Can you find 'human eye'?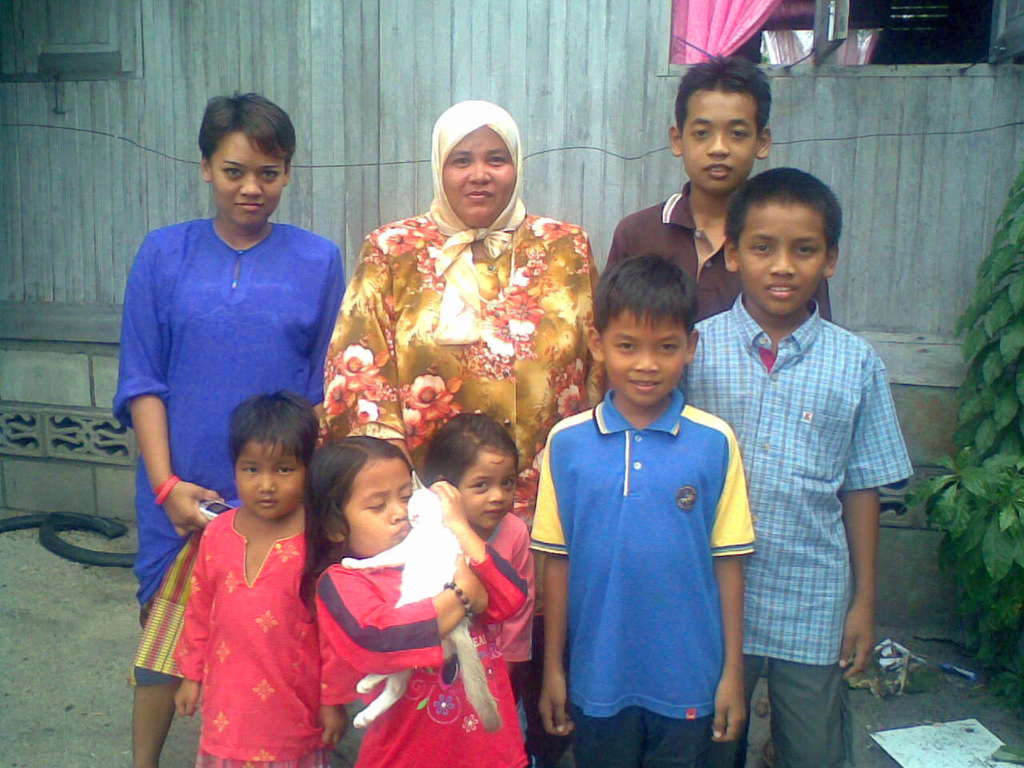
Yes, bounding box: locate(218, 166, 246, 182).
